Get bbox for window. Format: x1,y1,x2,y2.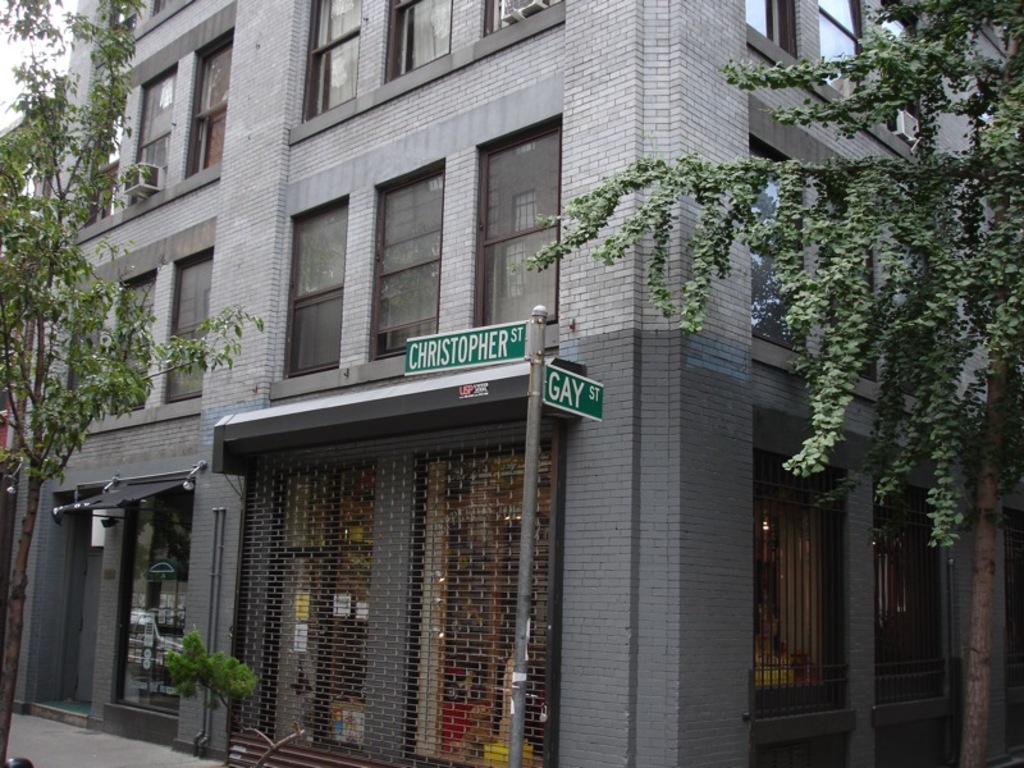
881,1,915,46.
